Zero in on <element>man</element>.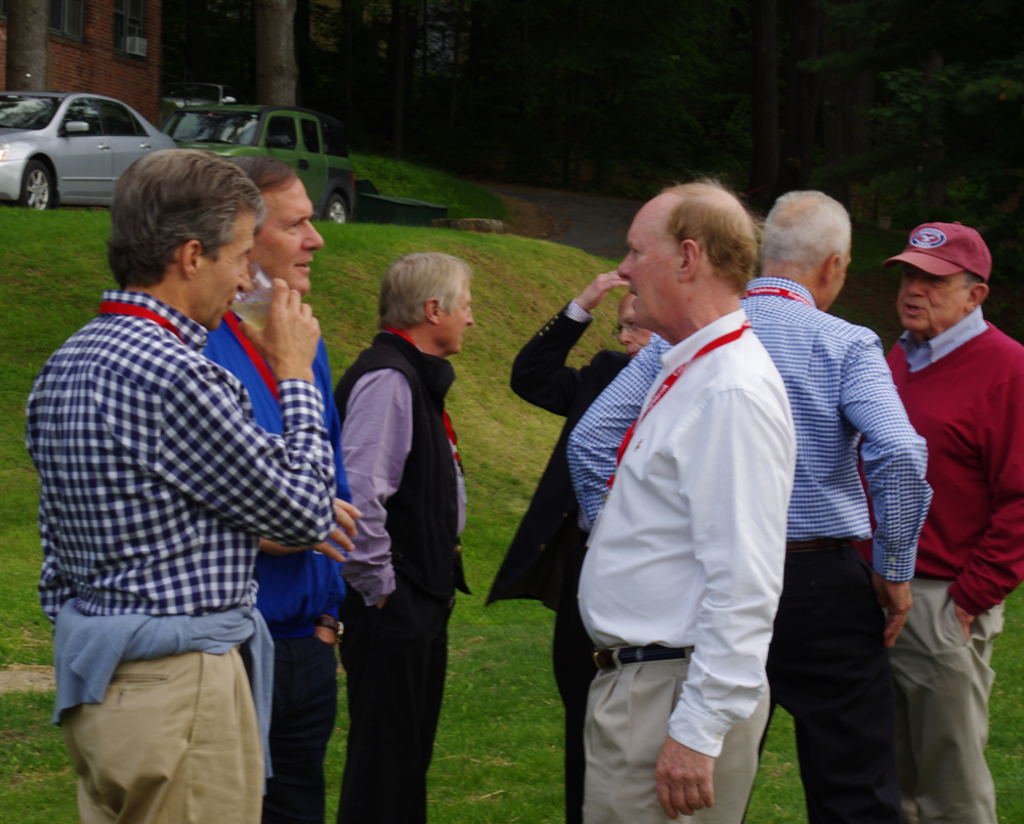
Zeroed in: <bbox>881, 219, 1023, 823</bbox>.
